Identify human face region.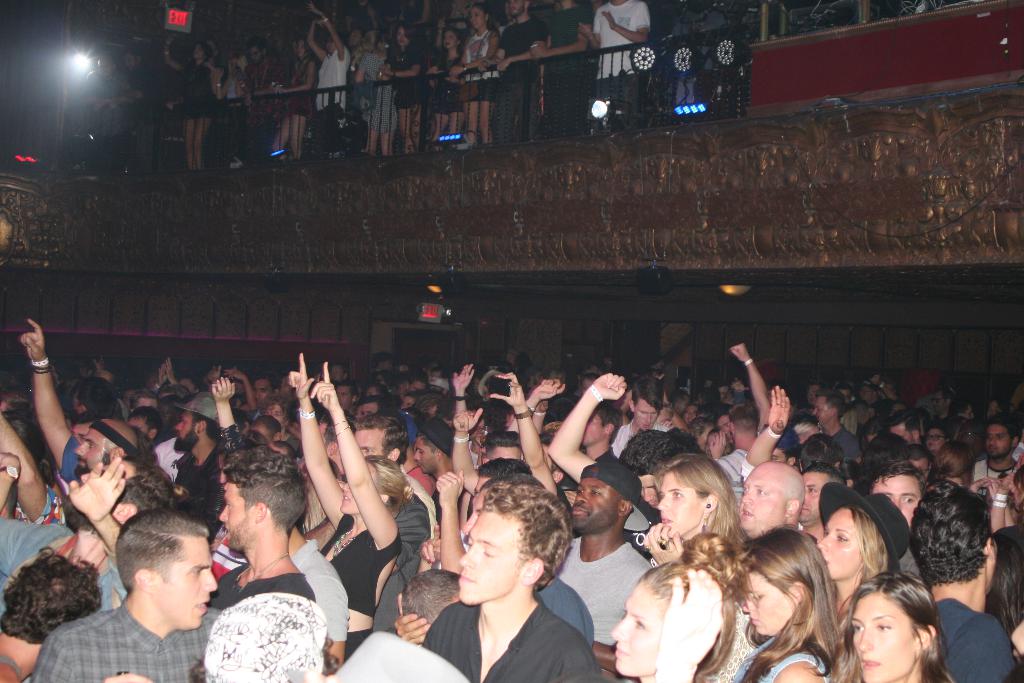
Region: rect(652, 472, 703, 534).
